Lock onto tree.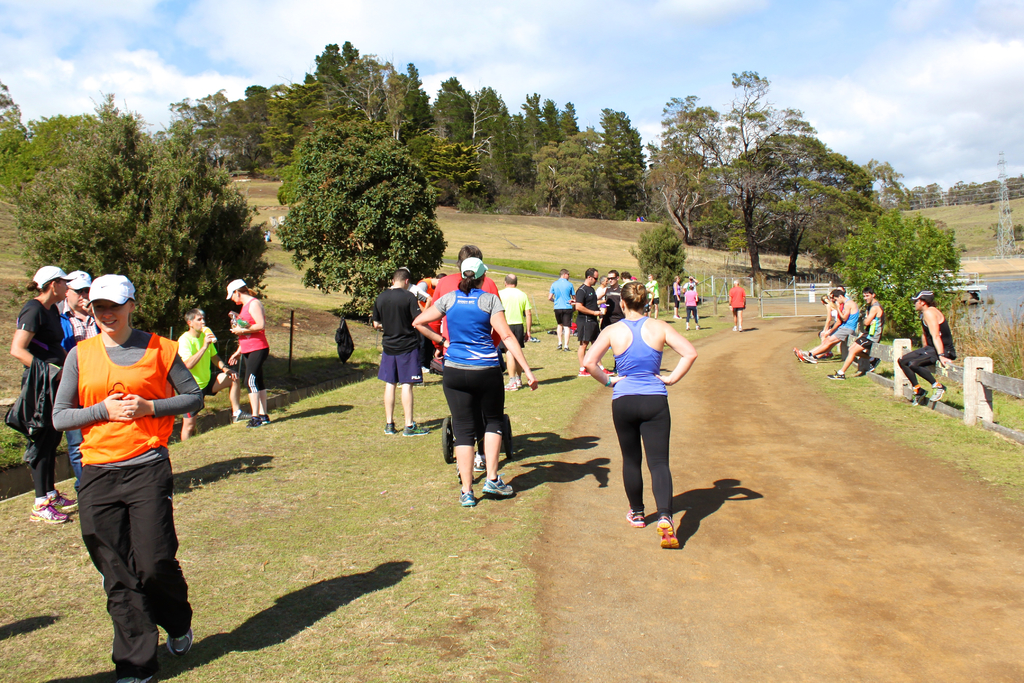
Locked: rect(0, 82, 280, 342).
